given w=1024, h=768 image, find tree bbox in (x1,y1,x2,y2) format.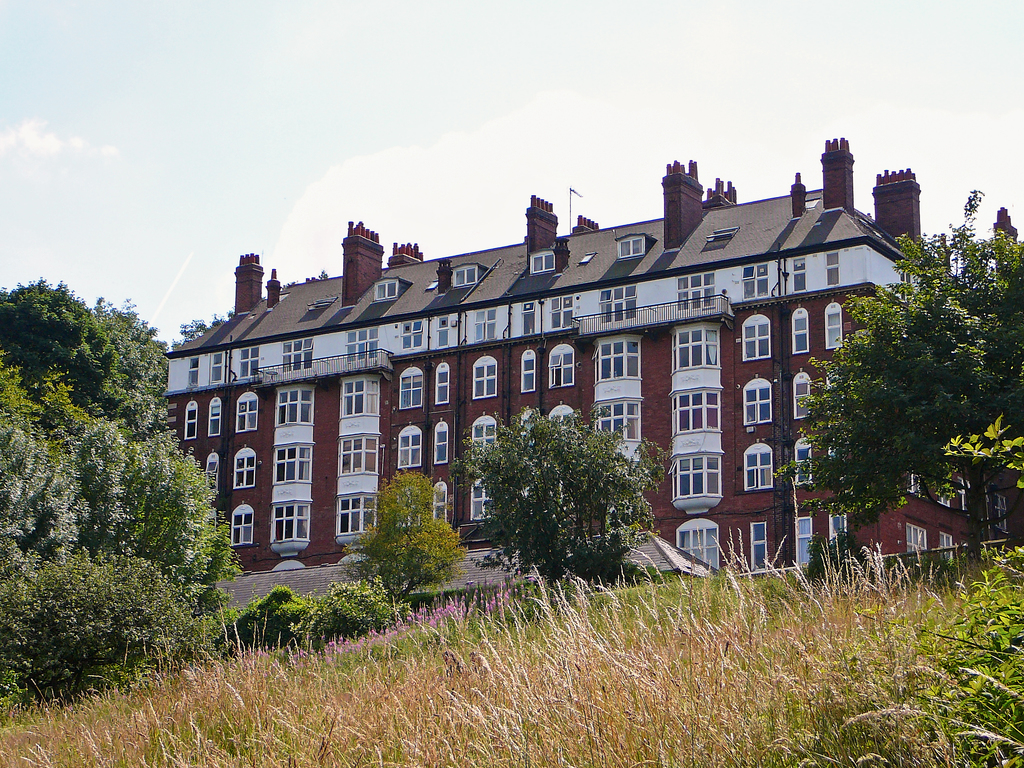
(0,366,239,610).
